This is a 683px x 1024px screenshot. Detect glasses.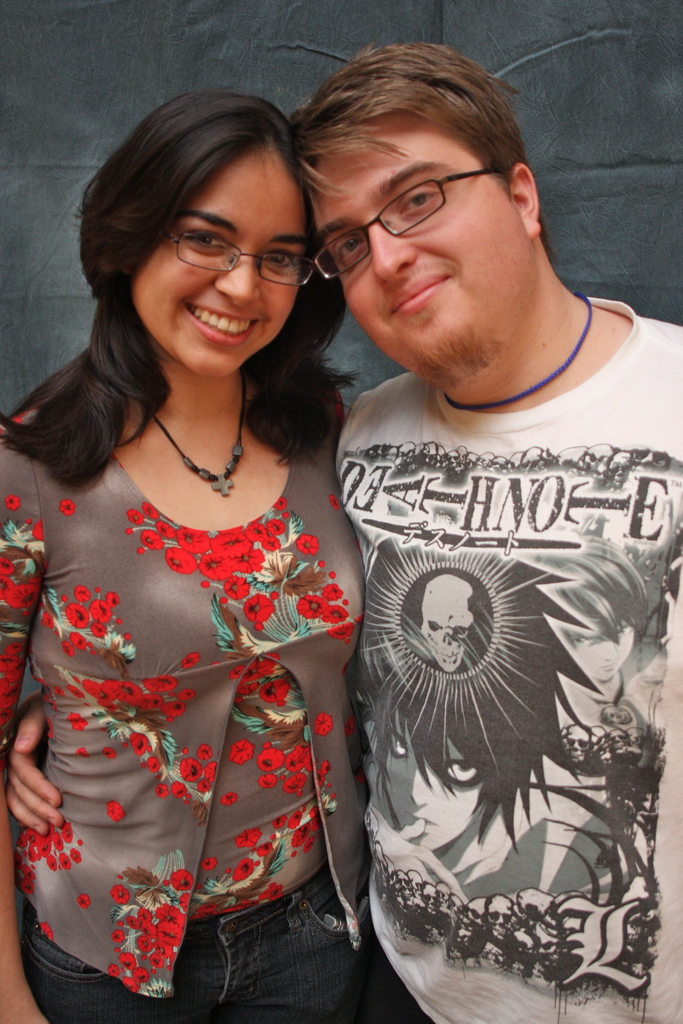
box=[283, 160, 512, 252].
